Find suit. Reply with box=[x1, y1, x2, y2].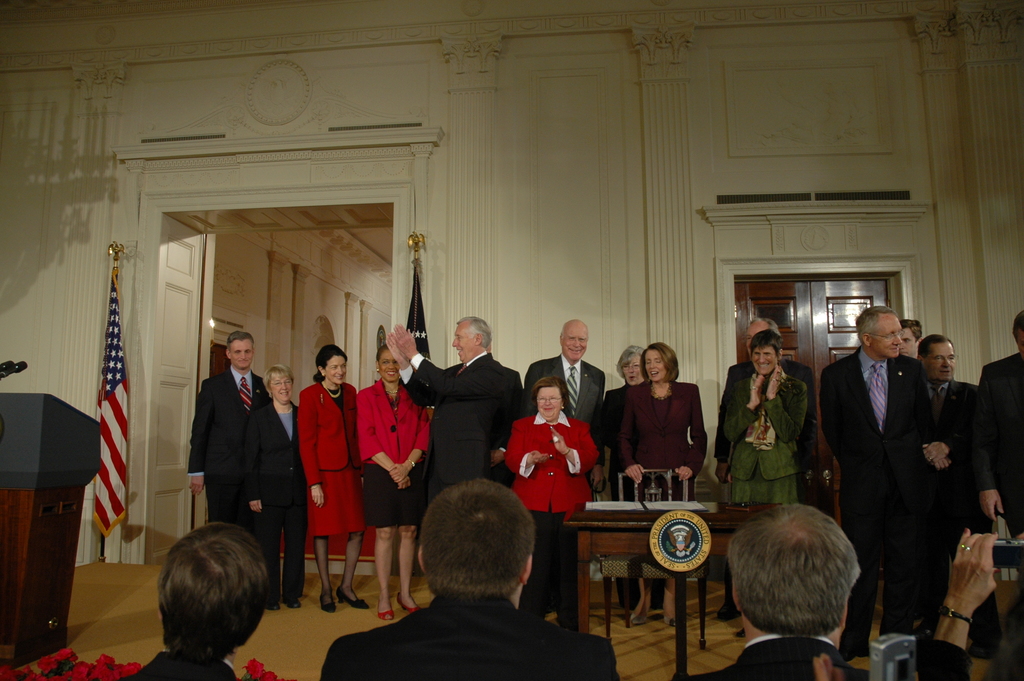
box=[188, 369, 264, 524].
